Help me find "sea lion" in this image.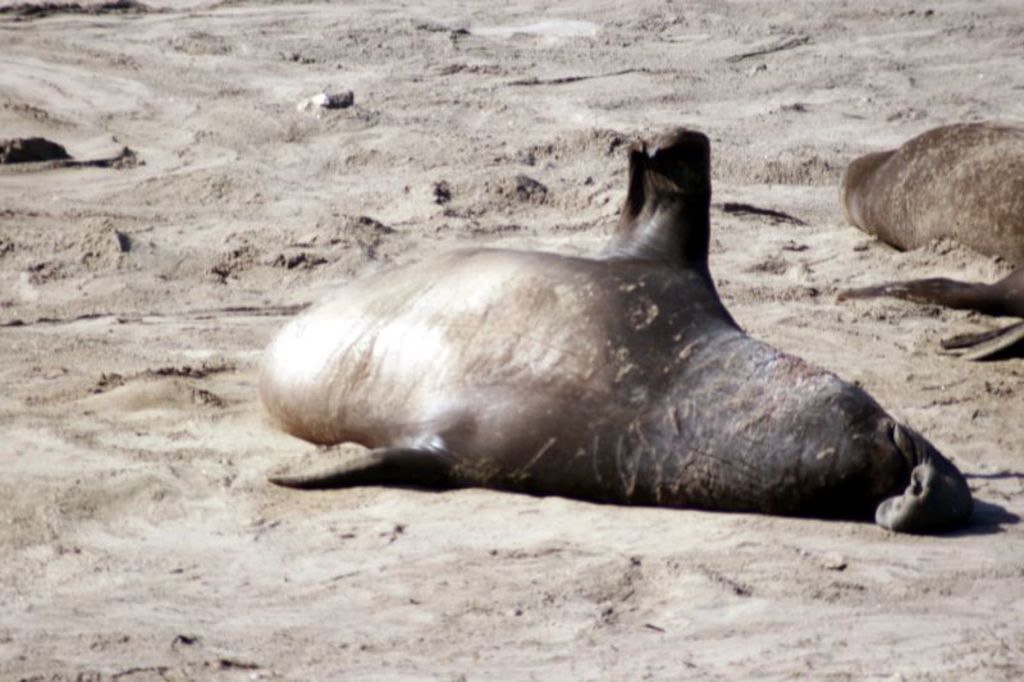
Found it: [left=253, top=124, right=961, bottom=536].
